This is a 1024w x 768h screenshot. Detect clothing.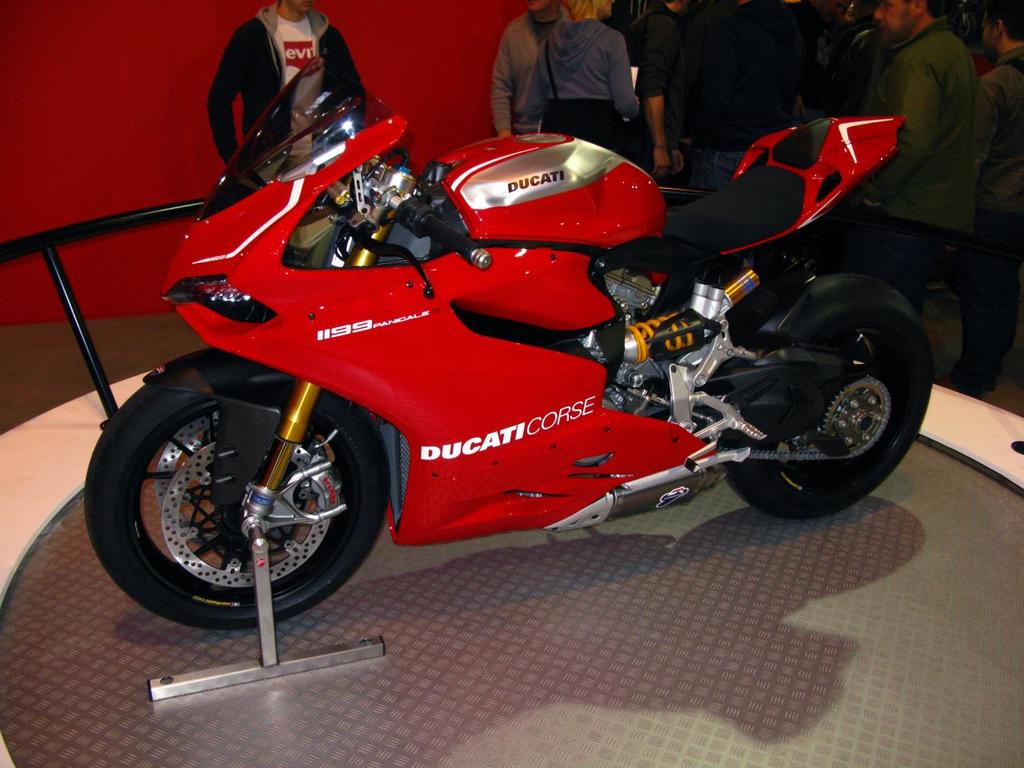
box=[978, 42, 1022, 354].
